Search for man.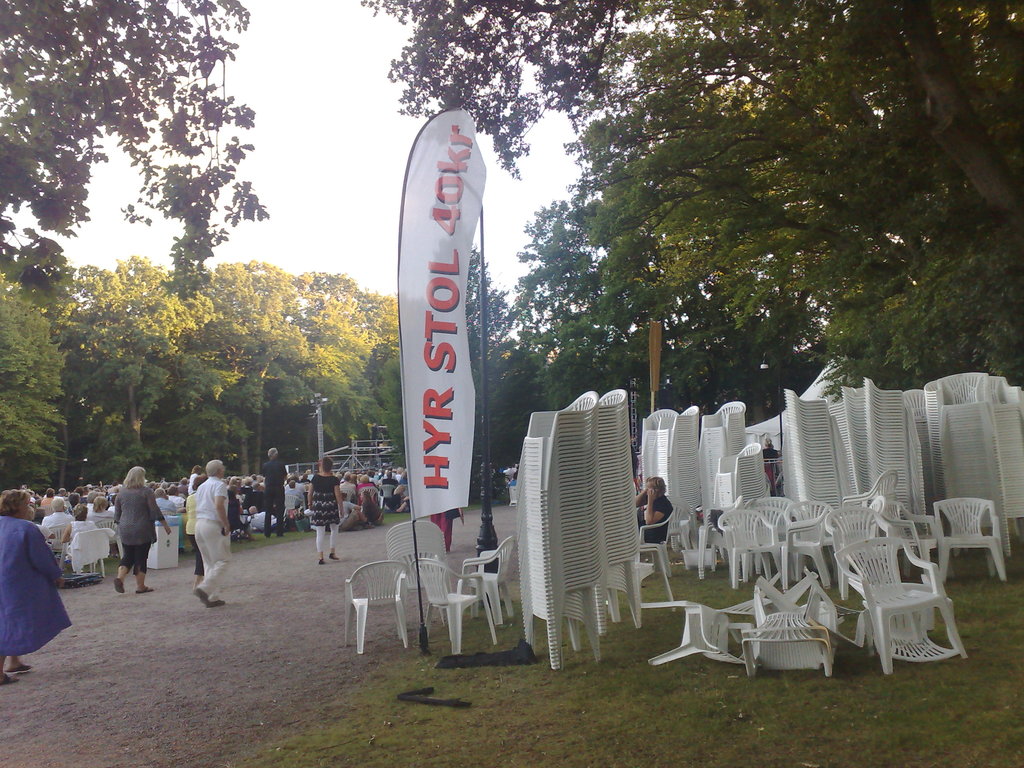
Found at {"left": 337, "top": 492, "right": 375, "bottom": 531}.
